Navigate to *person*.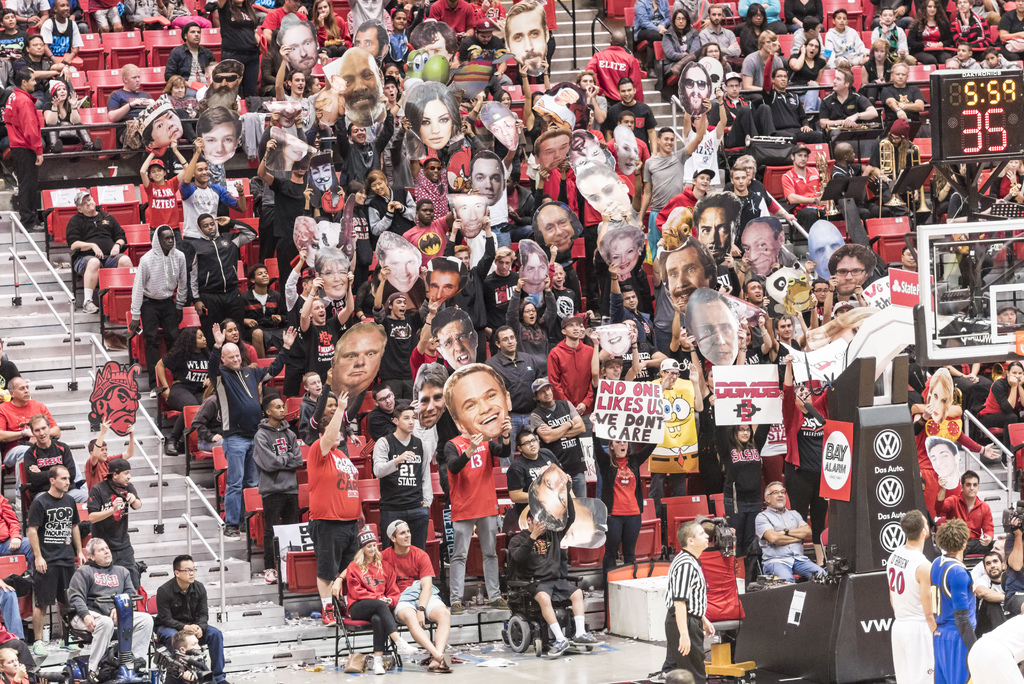
Navigation target: Rect(191, 211, 255, 313).
